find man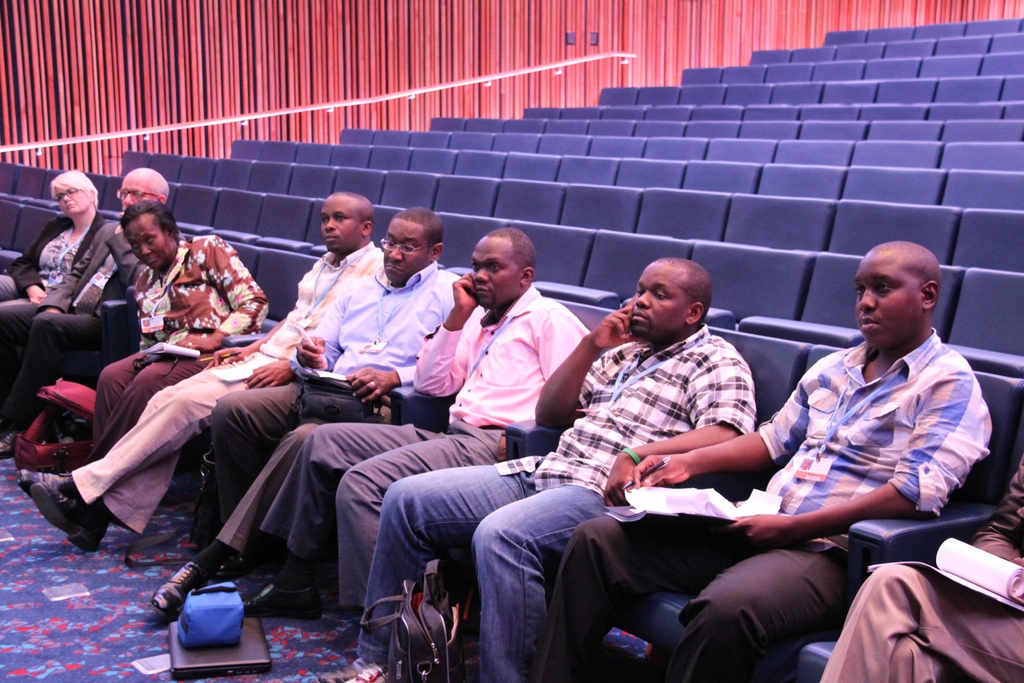
box=[822, 454, 1023, 682]
